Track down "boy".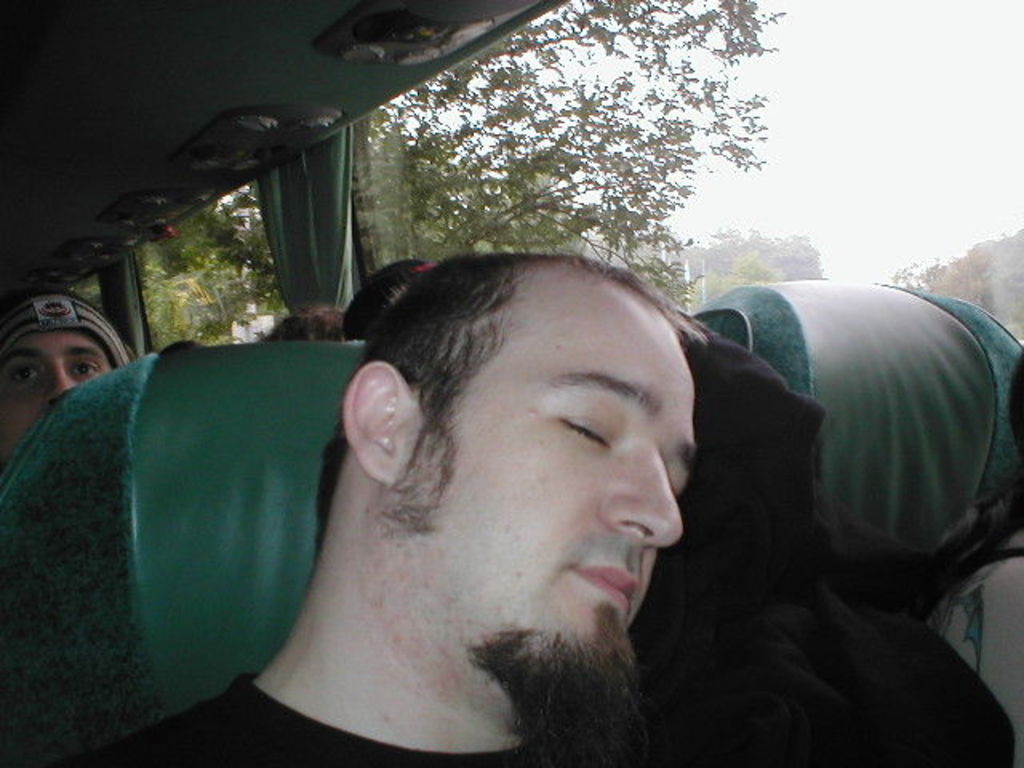
Tracked to <region>133, 224, 822, 752</region>.
